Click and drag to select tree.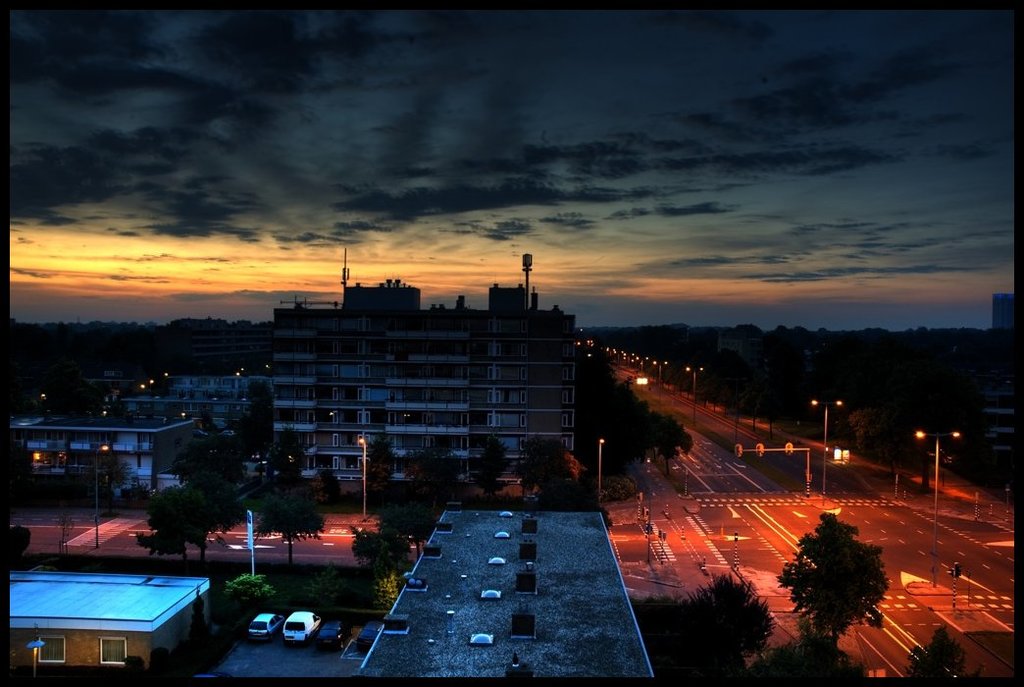
Selection: bbox(753, 639, 863, 686).
